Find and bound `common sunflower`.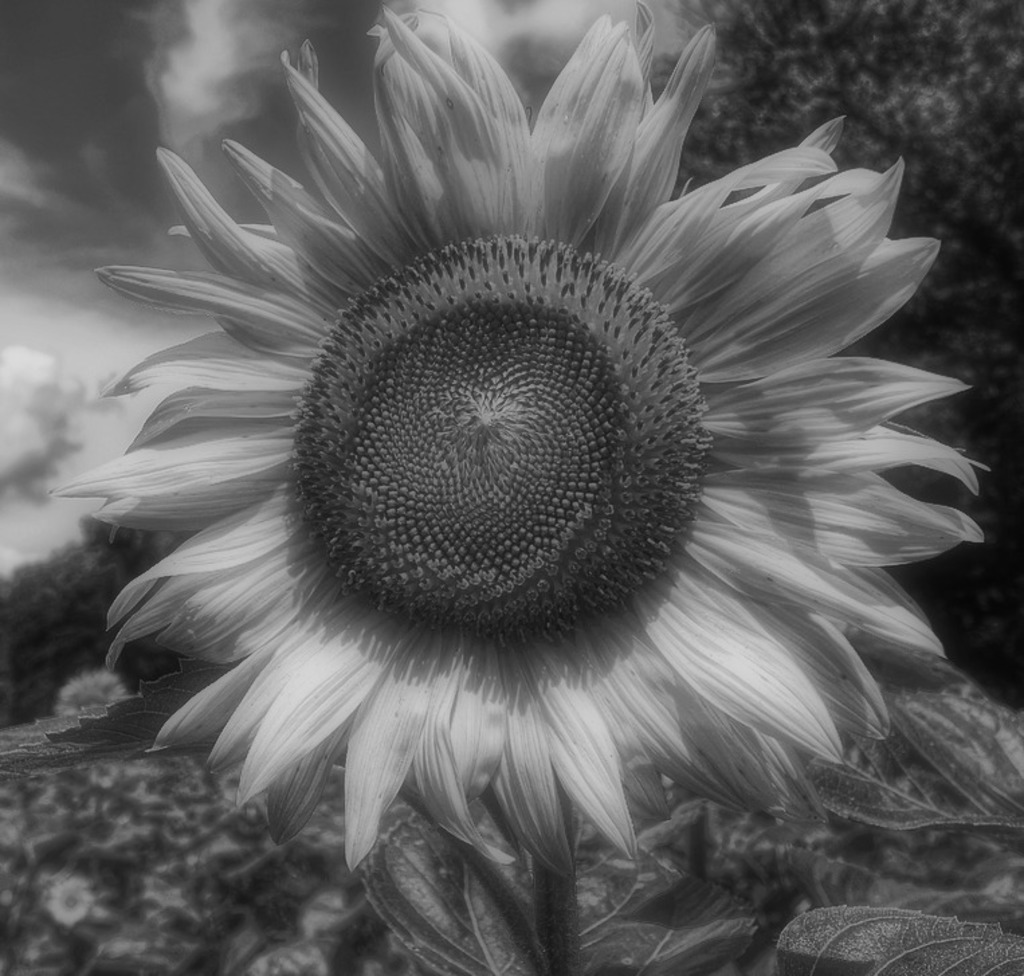
Bound: 50:5:980:866.
